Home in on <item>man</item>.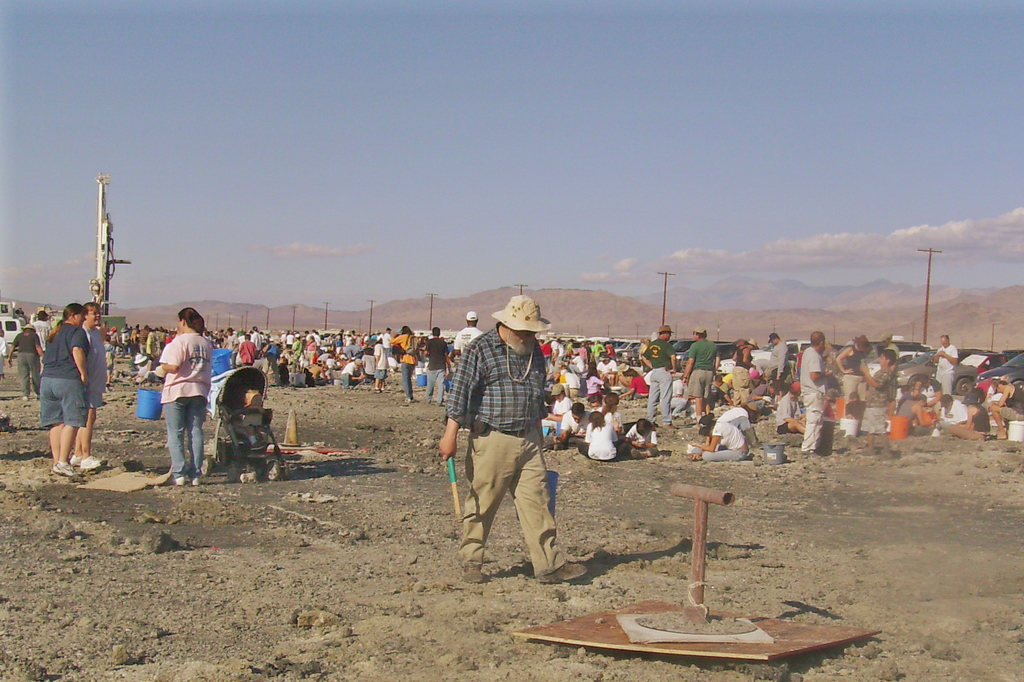
Homed in at BBox(454, 312, 483, 363).
